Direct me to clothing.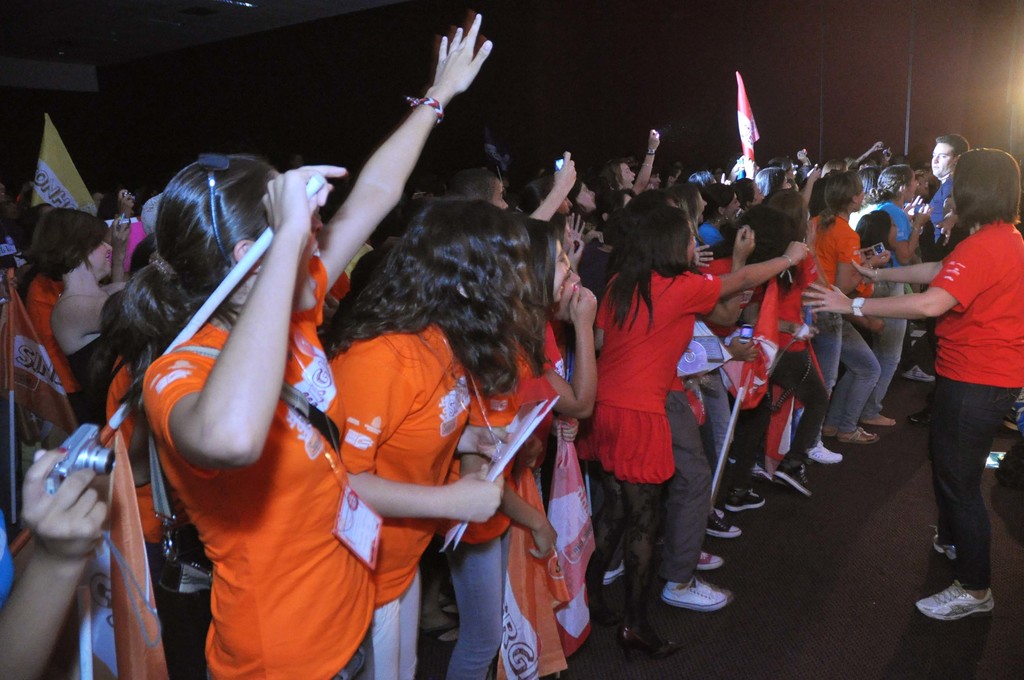
Direction: <region>764, 350, 828, 479</region>.
